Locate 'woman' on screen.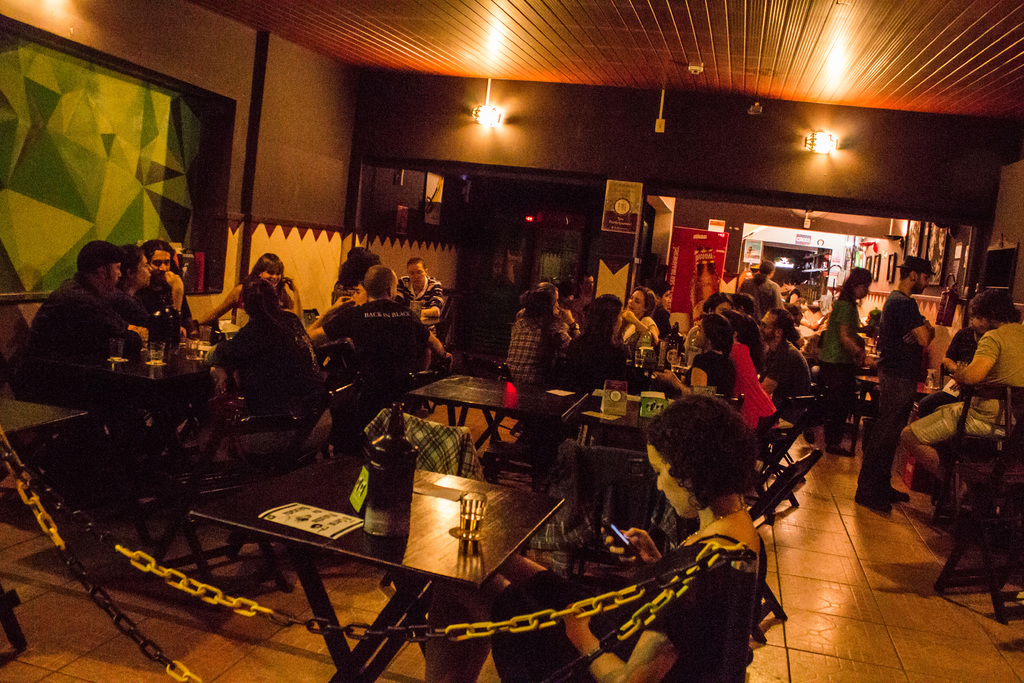
On screen at bbox(195, 252, 304, 324).
